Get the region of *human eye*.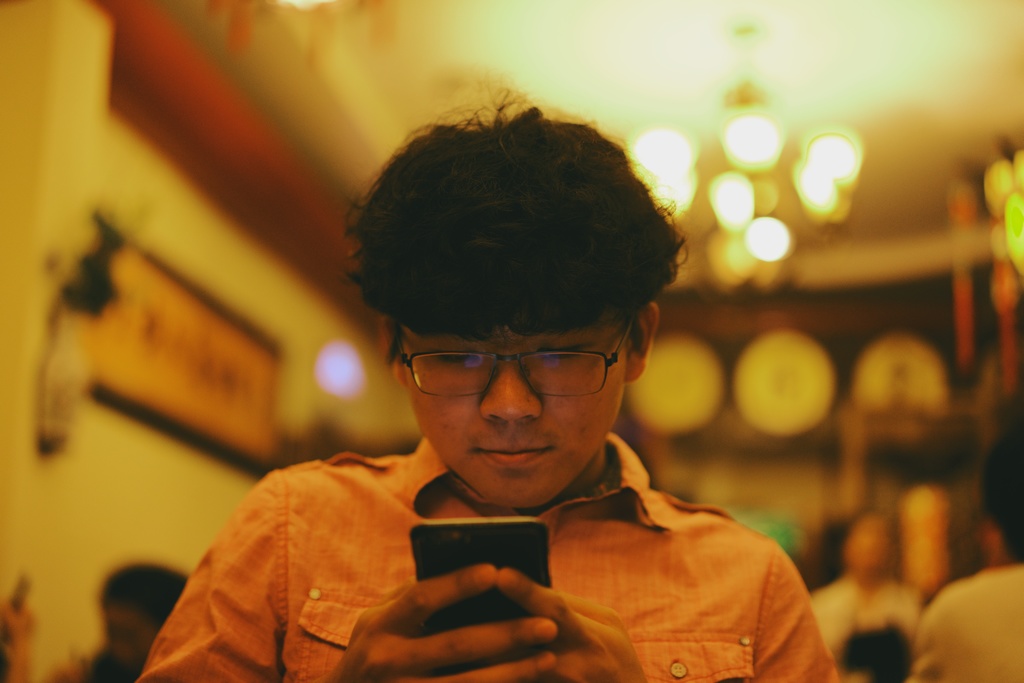
413/341/484/376.
